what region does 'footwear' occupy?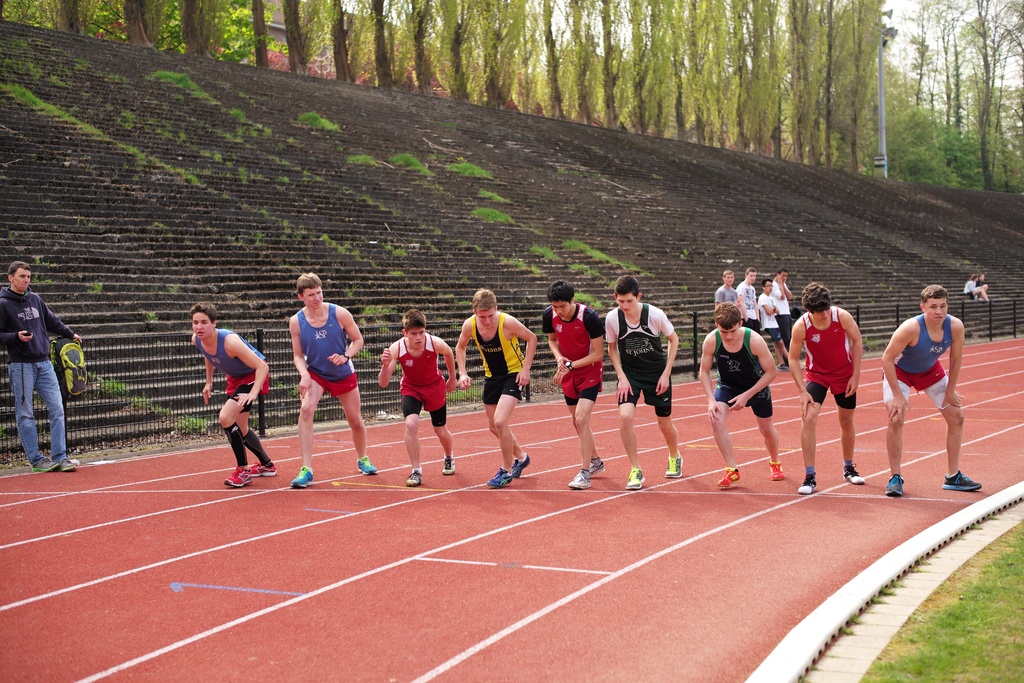
(487,466,515,491).
